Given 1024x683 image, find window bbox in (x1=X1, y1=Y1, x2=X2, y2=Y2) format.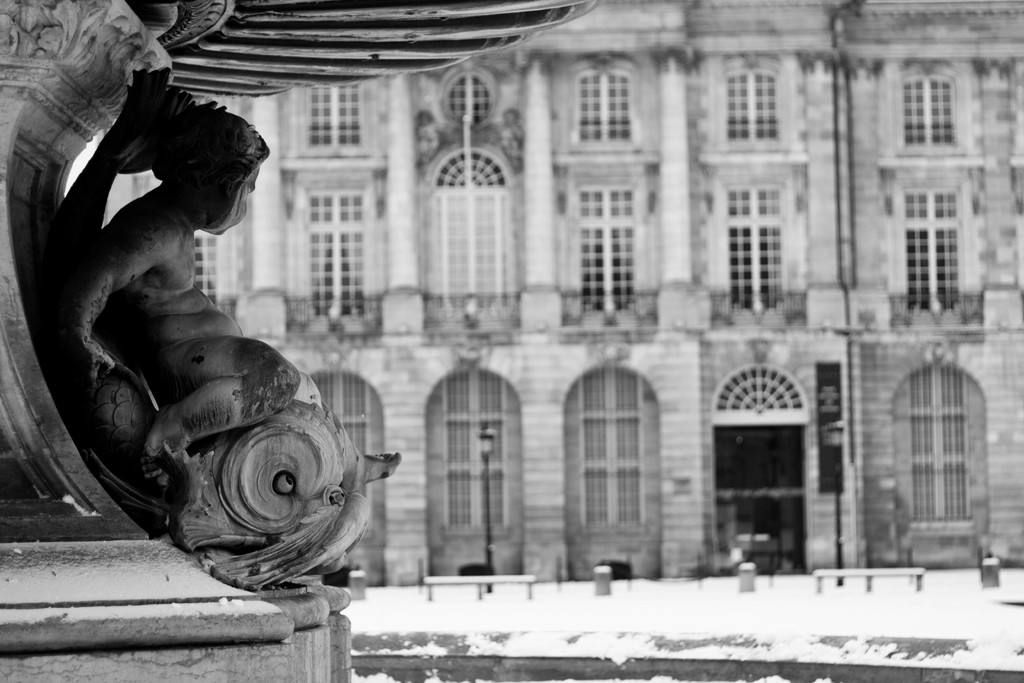
(x1=305, y1=81, x2=361, y2=146).
